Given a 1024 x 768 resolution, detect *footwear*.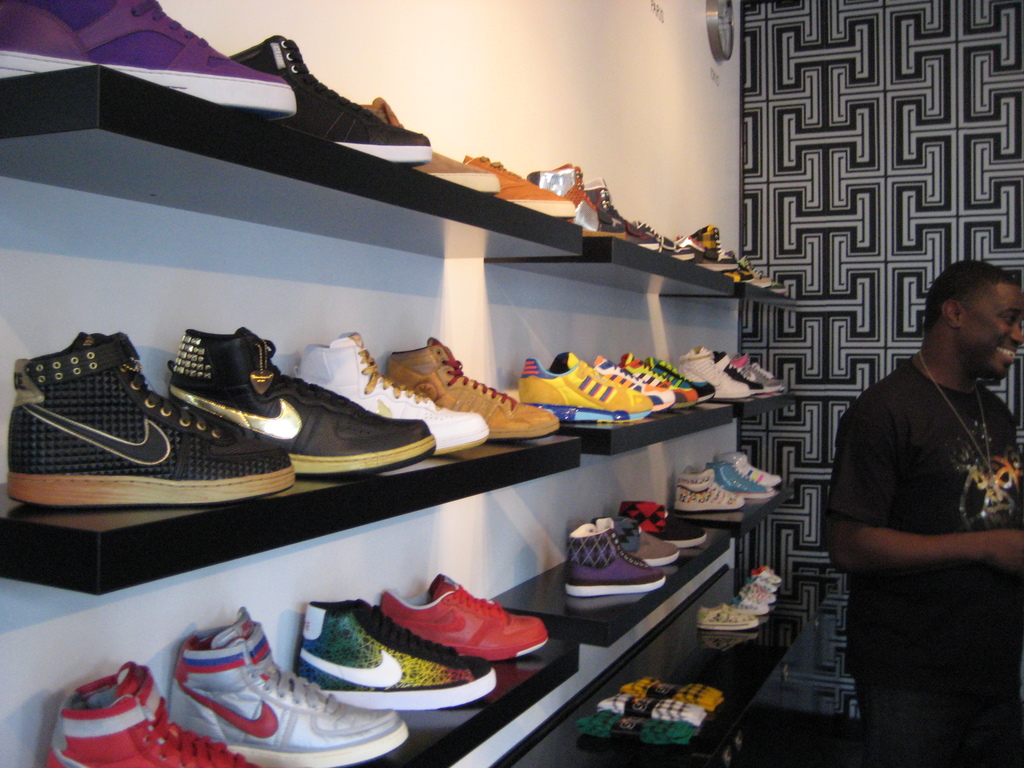
bbox=(386, 328, 558, 440).
